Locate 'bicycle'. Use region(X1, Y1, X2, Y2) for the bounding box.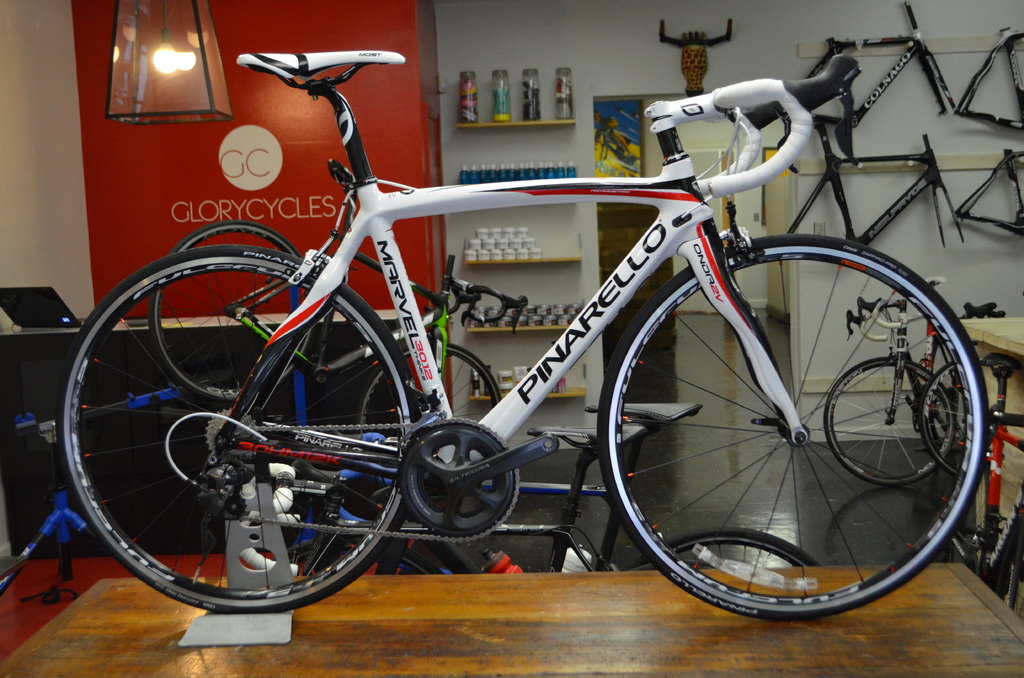
region(146, 156, 531, 503).
